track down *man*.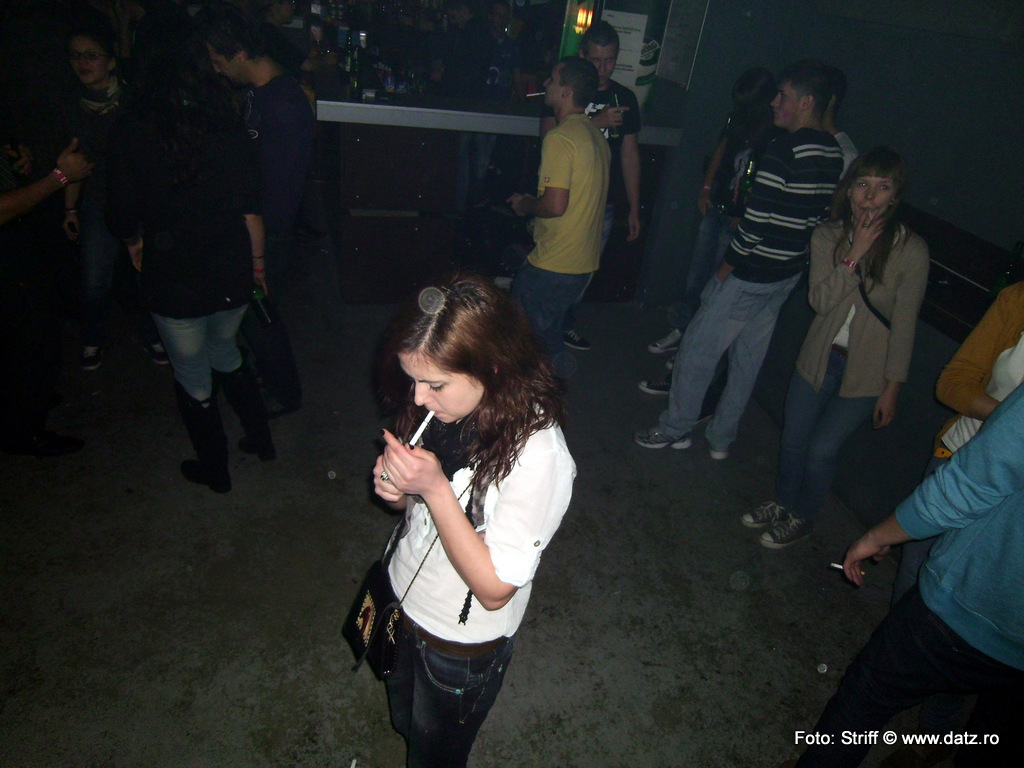
Tracked to detection(634, 51, 849, 466).
